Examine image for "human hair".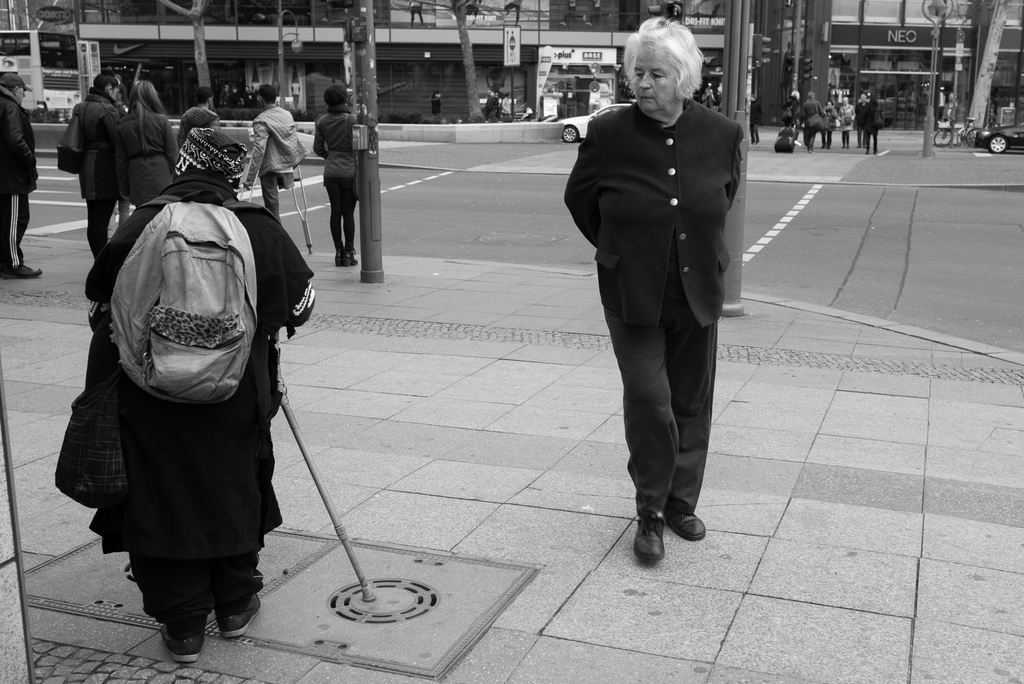
Examination result: (634, 20, 712, 100).
